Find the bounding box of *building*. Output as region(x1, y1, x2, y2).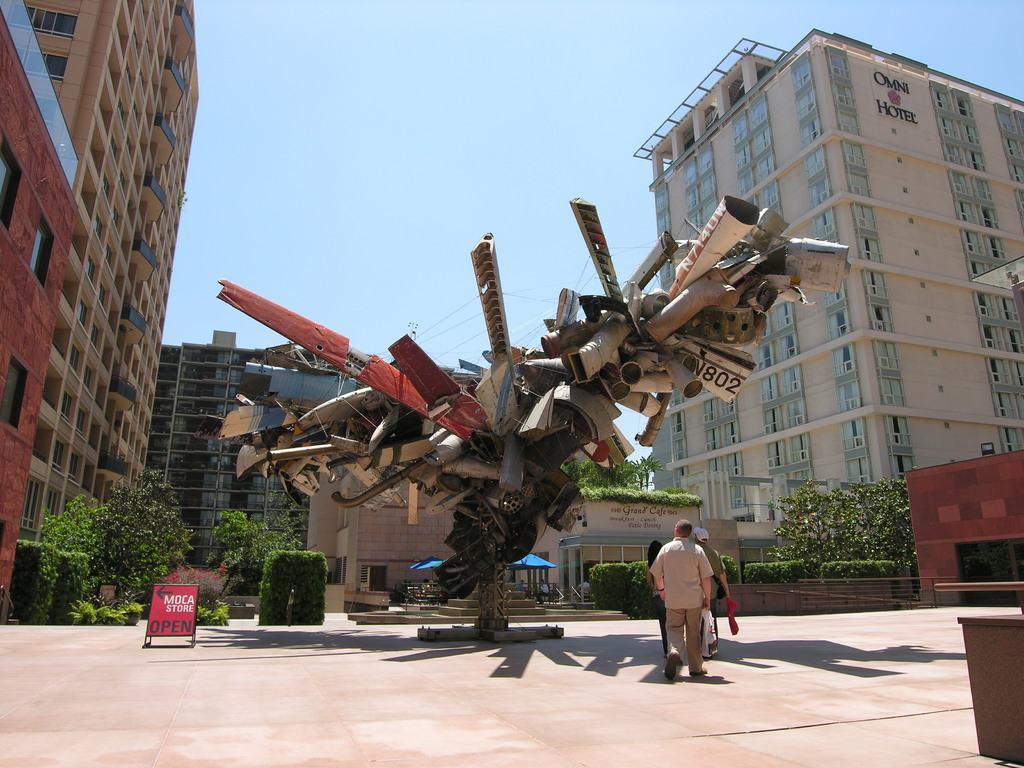
region(633, 29, 1023, 567).
